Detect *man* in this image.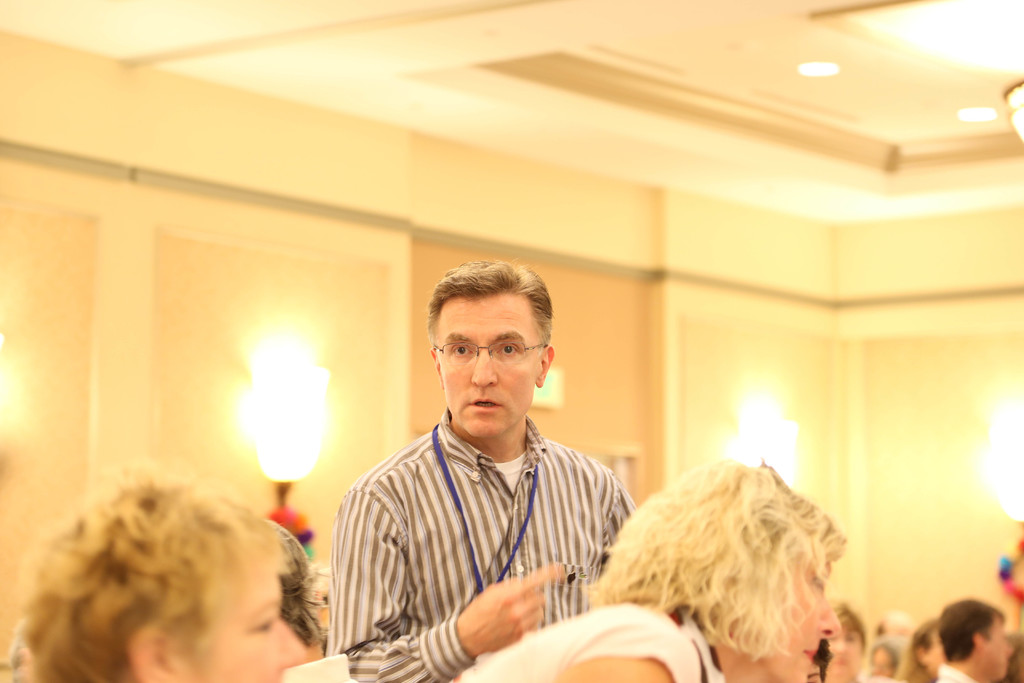
Detection: 325/263/637/682.
